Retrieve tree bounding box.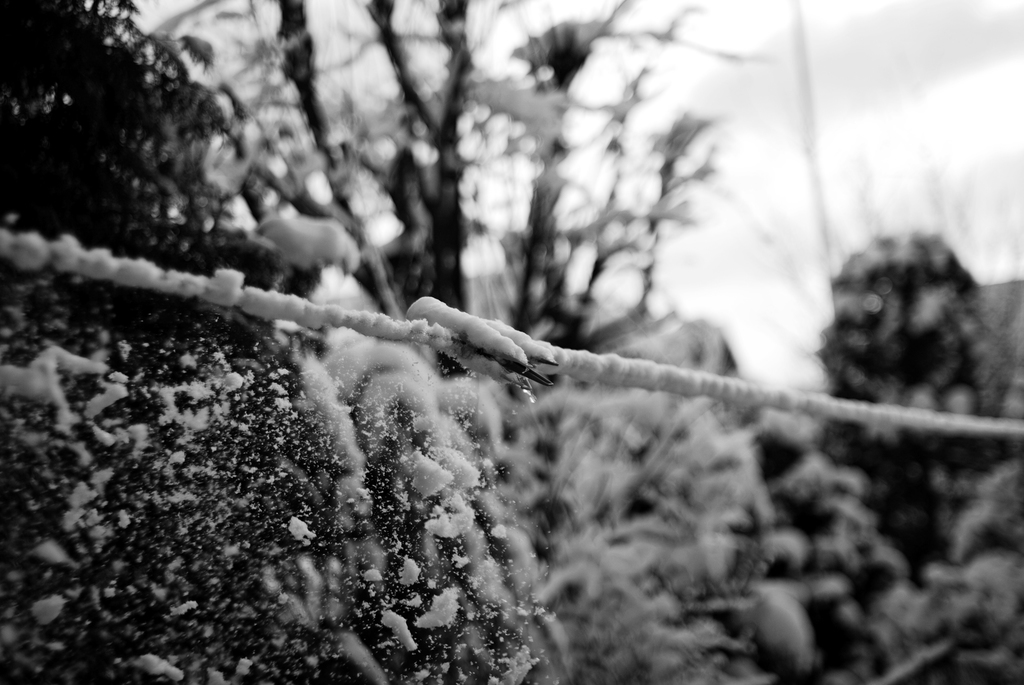
Bounding box: select_region(813, 193, 1005, 415).
